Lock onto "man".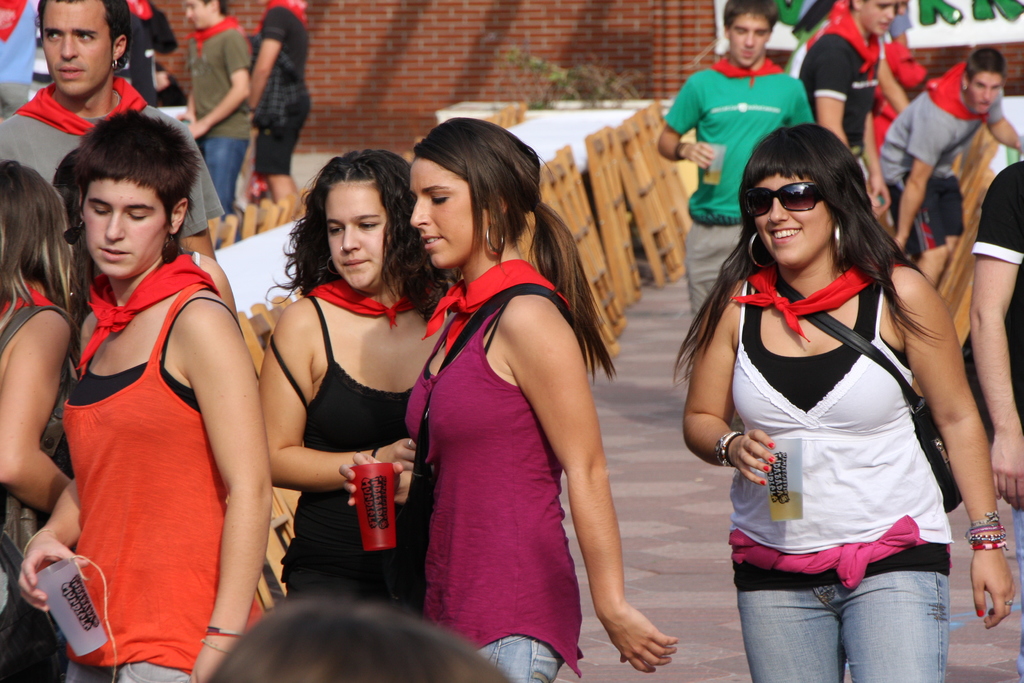
Locked: select_region(0, 0, 228, 283).
